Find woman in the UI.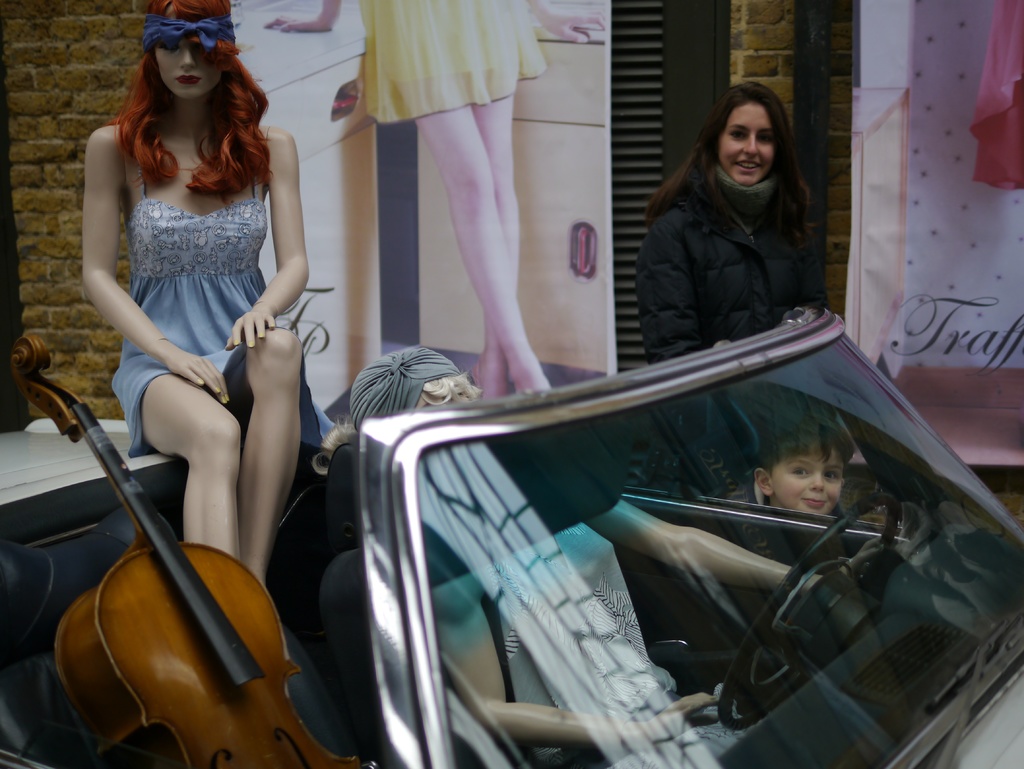
UI element at region(57, 0, 322, 641).
